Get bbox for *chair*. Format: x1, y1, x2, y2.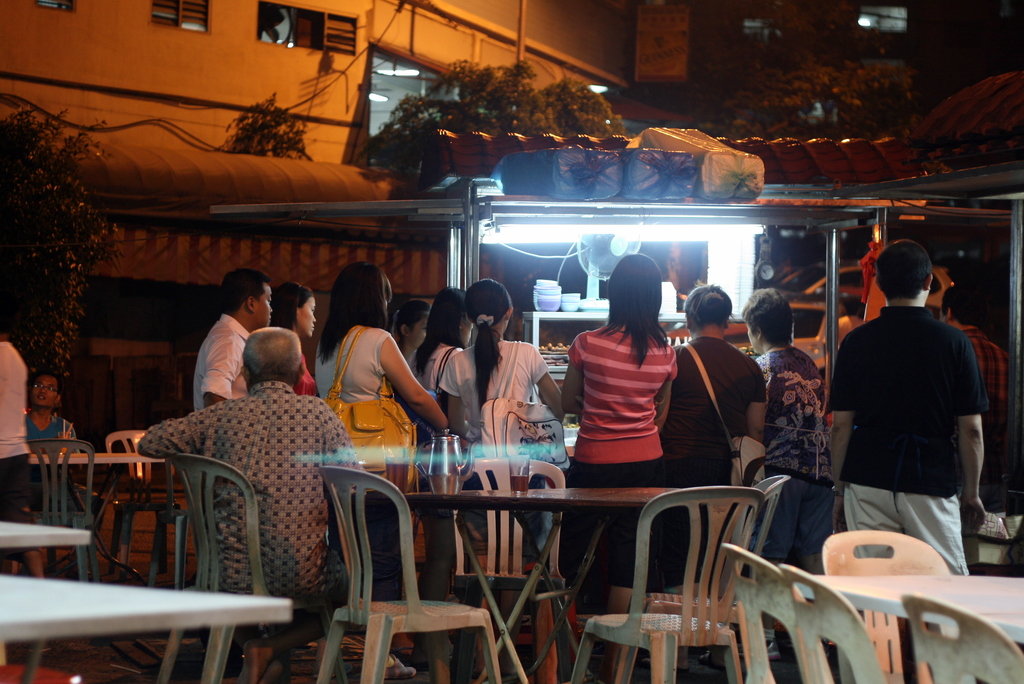
719, 543, 832, 683.
